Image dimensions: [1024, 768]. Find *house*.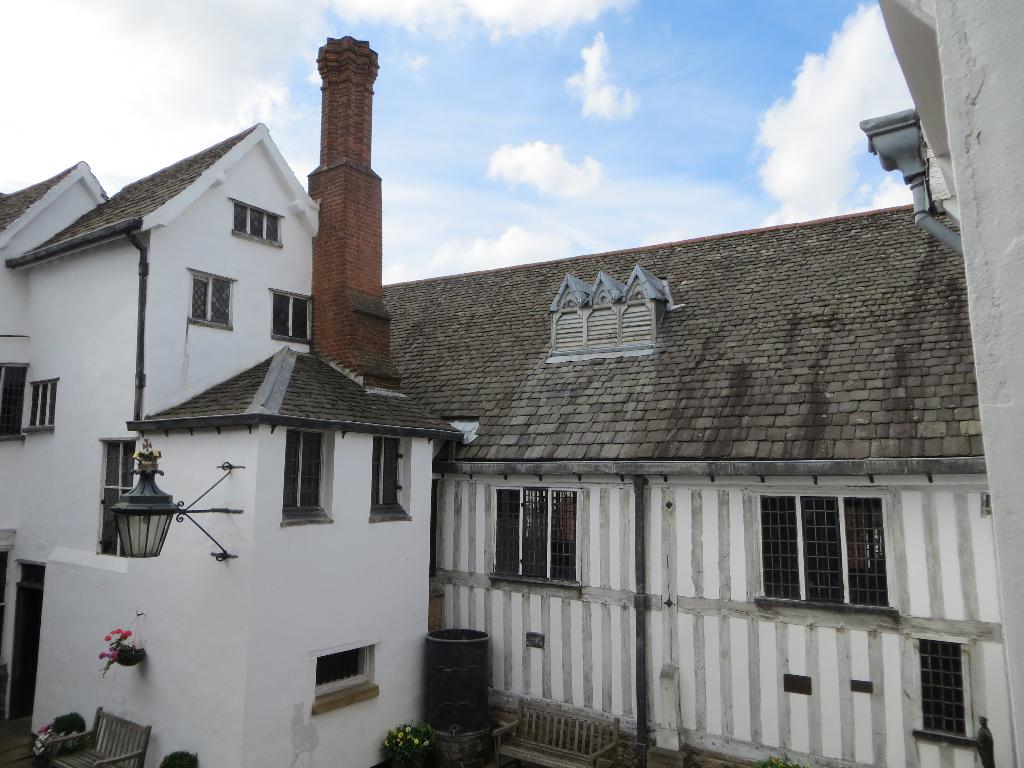
box=[0, 26, 468, 767].
